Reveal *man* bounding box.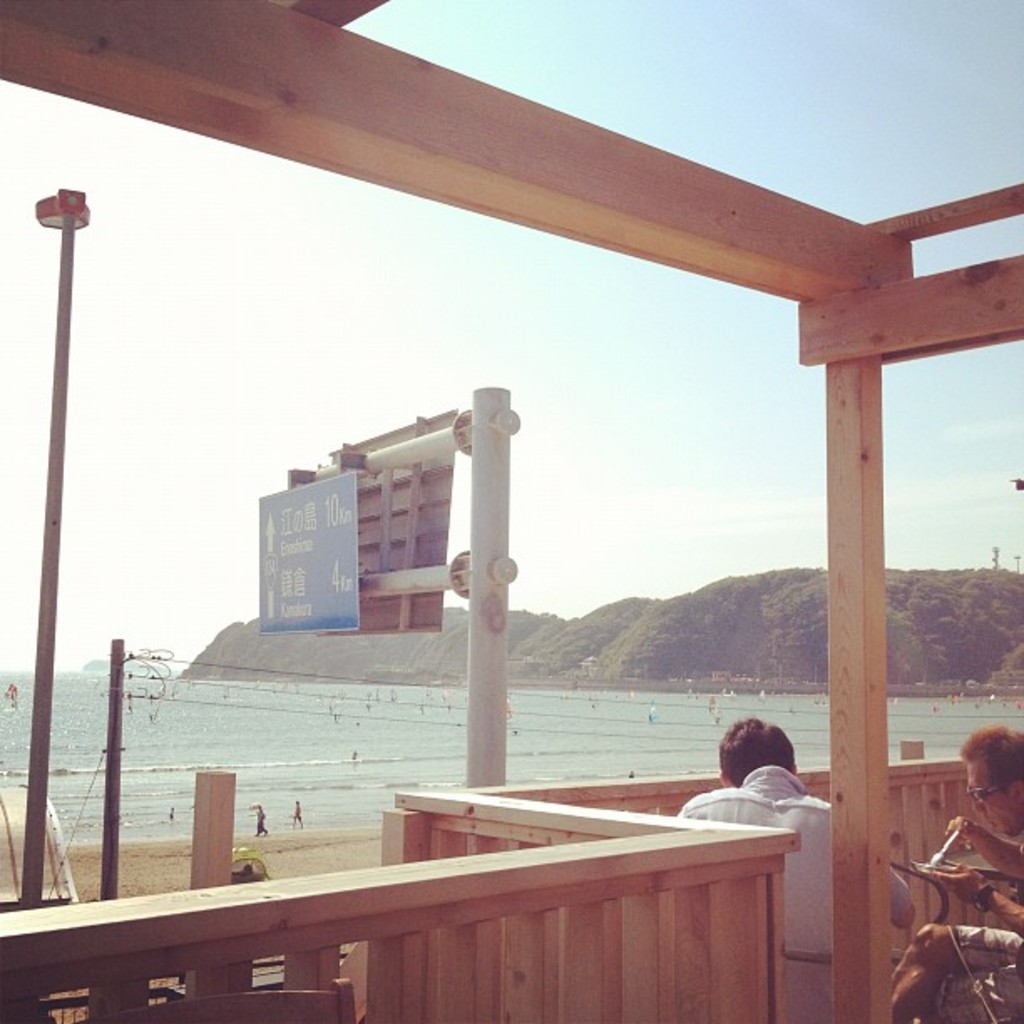
Revealed: [890, 730, 1022, 1022].
